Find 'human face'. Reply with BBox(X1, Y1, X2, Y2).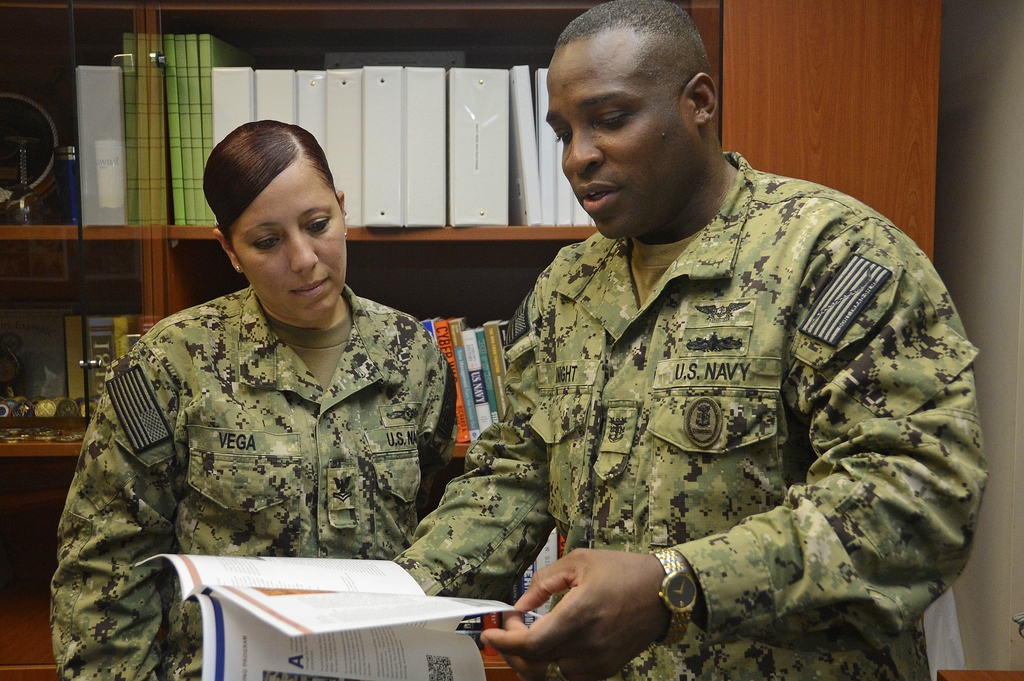
BBox(541, 39, 693, 238).
